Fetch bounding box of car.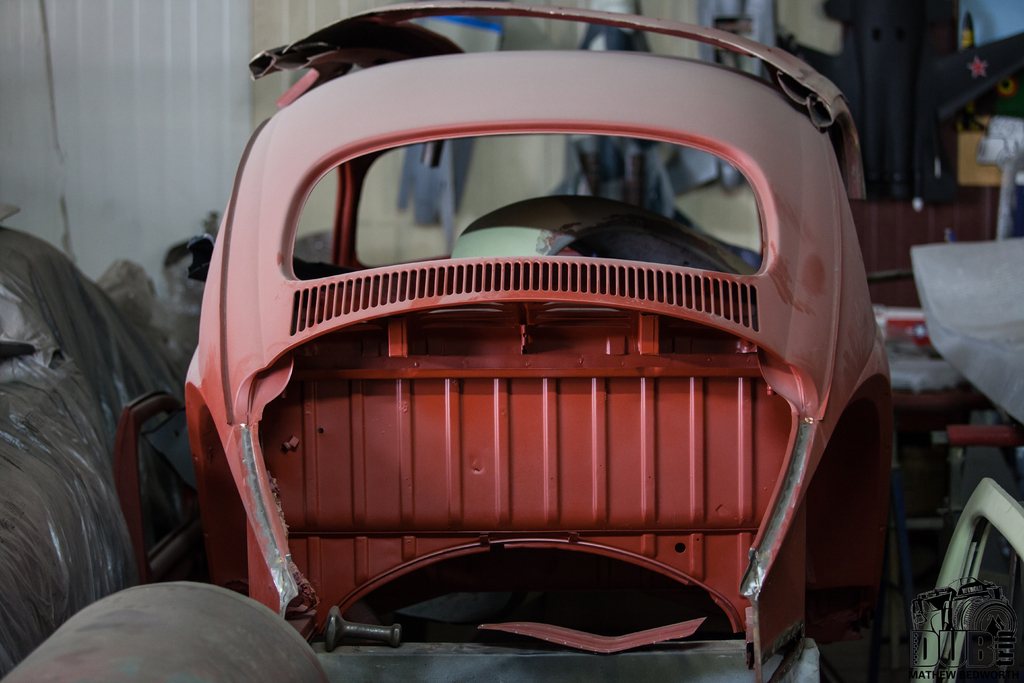
Bbox: detection(0, 231, 204, 677).
